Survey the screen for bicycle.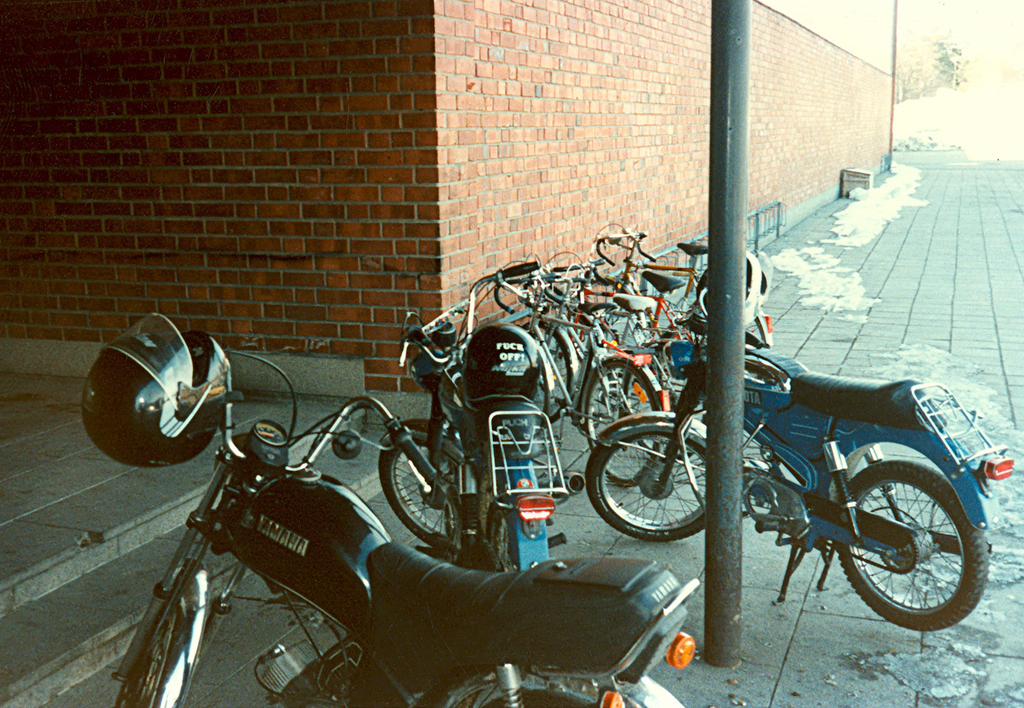
Survey found: BBox(589, 219, 712, 311).
